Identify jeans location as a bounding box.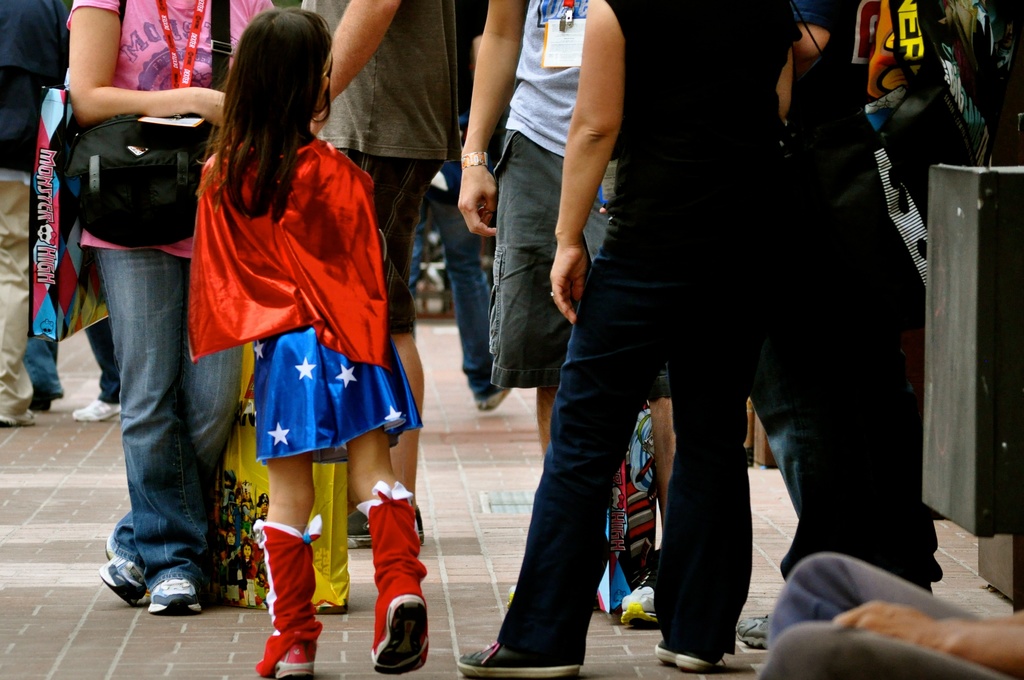
crop(20, 337, 61, 408).
